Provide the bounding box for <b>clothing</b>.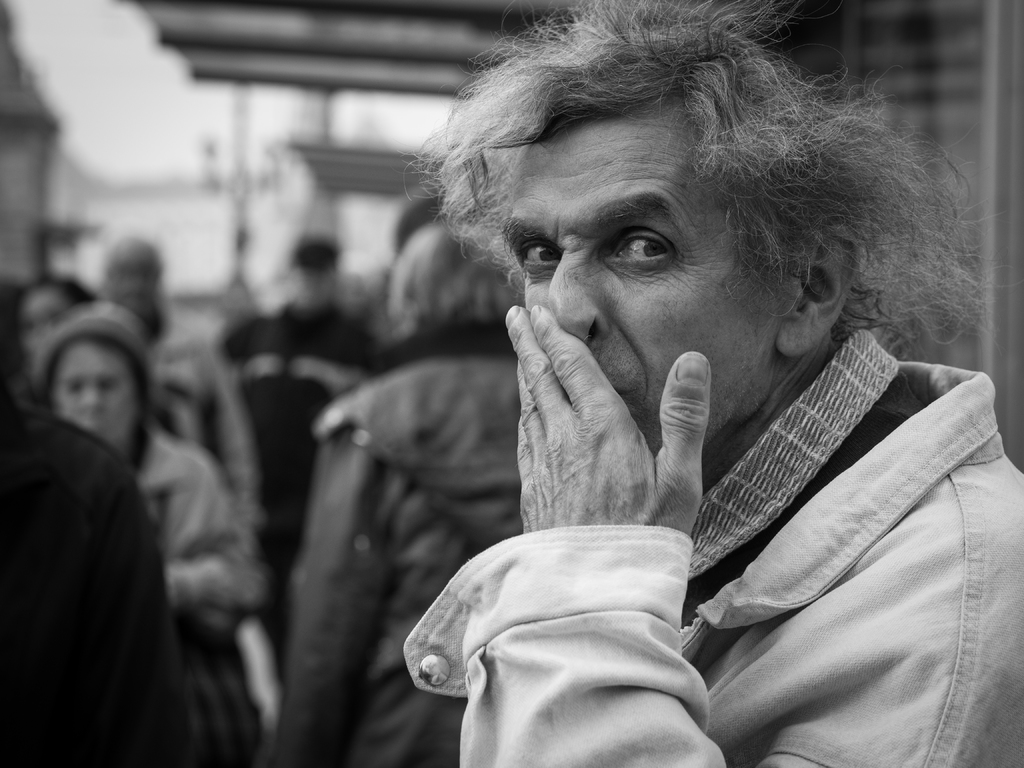
detection(268, 326, 523, 767).
